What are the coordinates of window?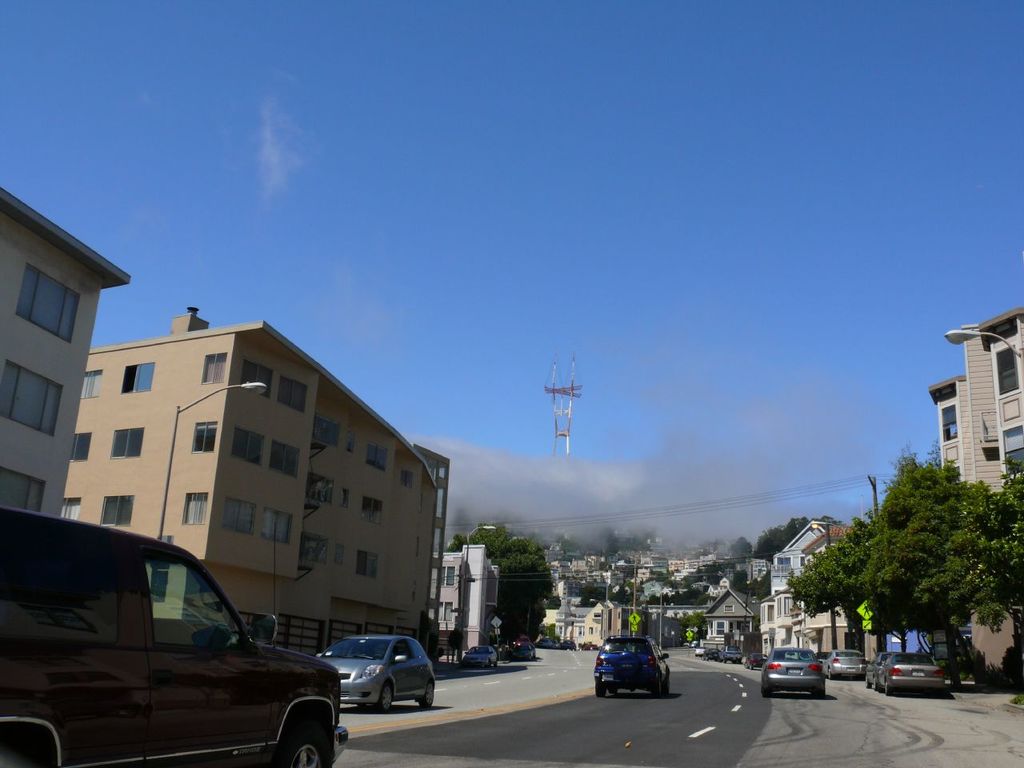
Rect(11, 261, 79, 349).
